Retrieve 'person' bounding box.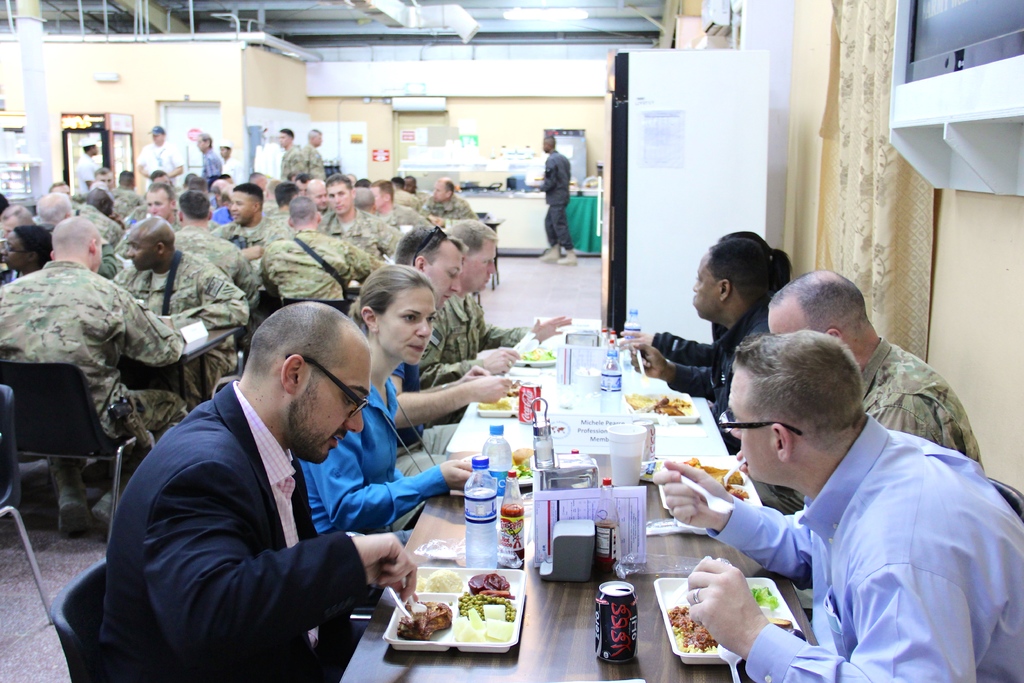
Bounding box: <region>33, 188, 79, 231</region>.
